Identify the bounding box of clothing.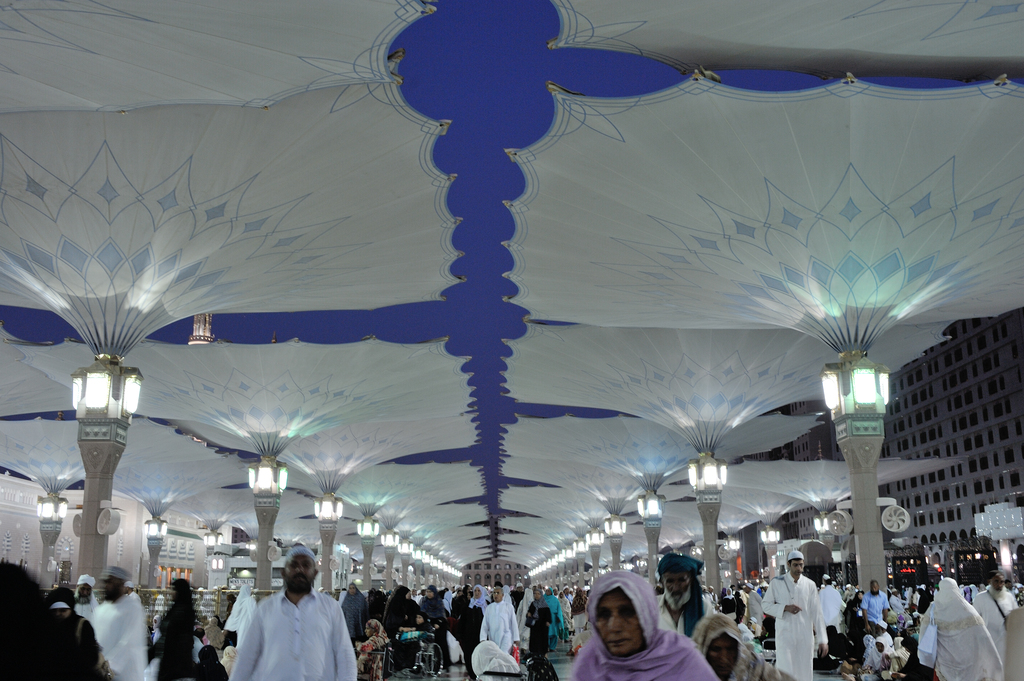
rect(973, 567, 1015, 643).
